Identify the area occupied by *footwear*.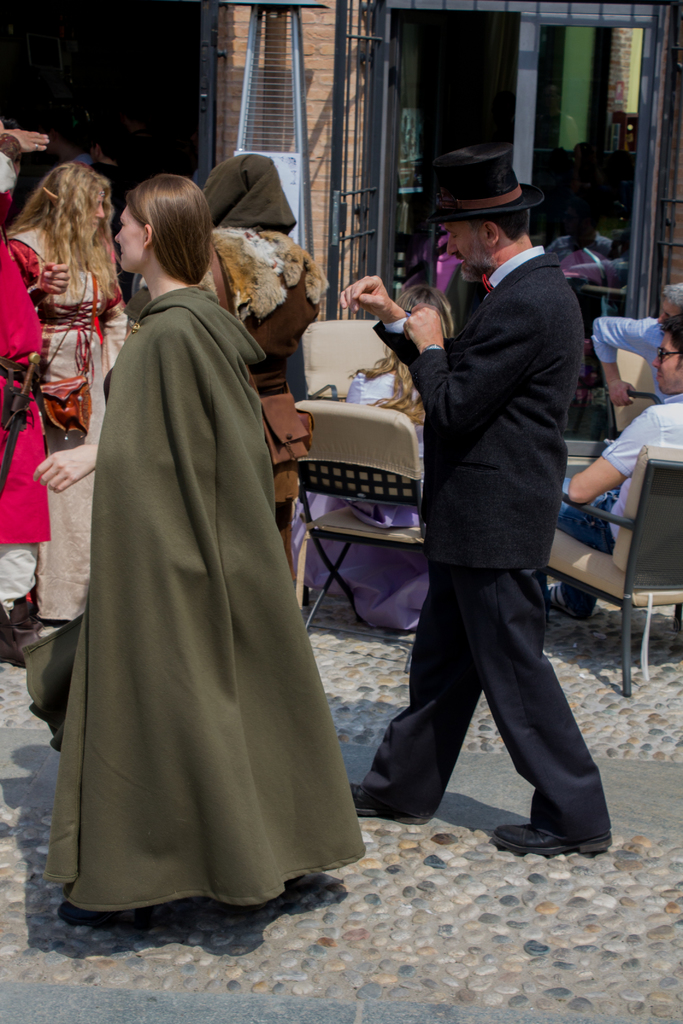
Area: <bbox>0, 596, 42, 669</bbox>.
